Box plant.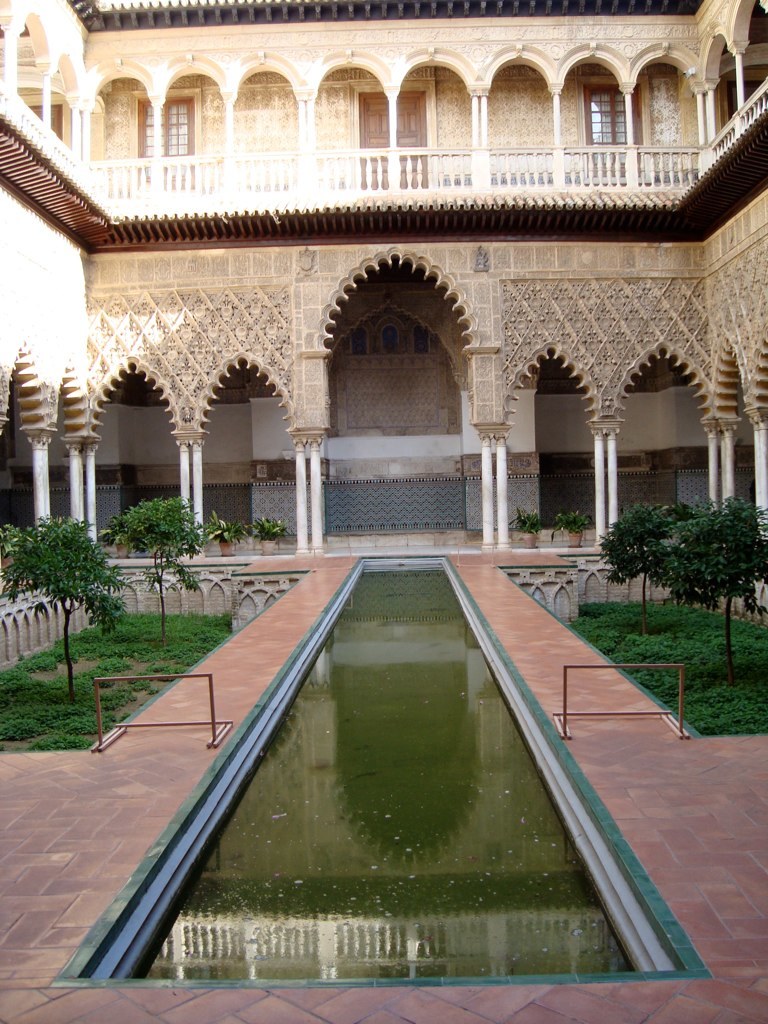
left=591, top=501, right=685, bottom=636.
